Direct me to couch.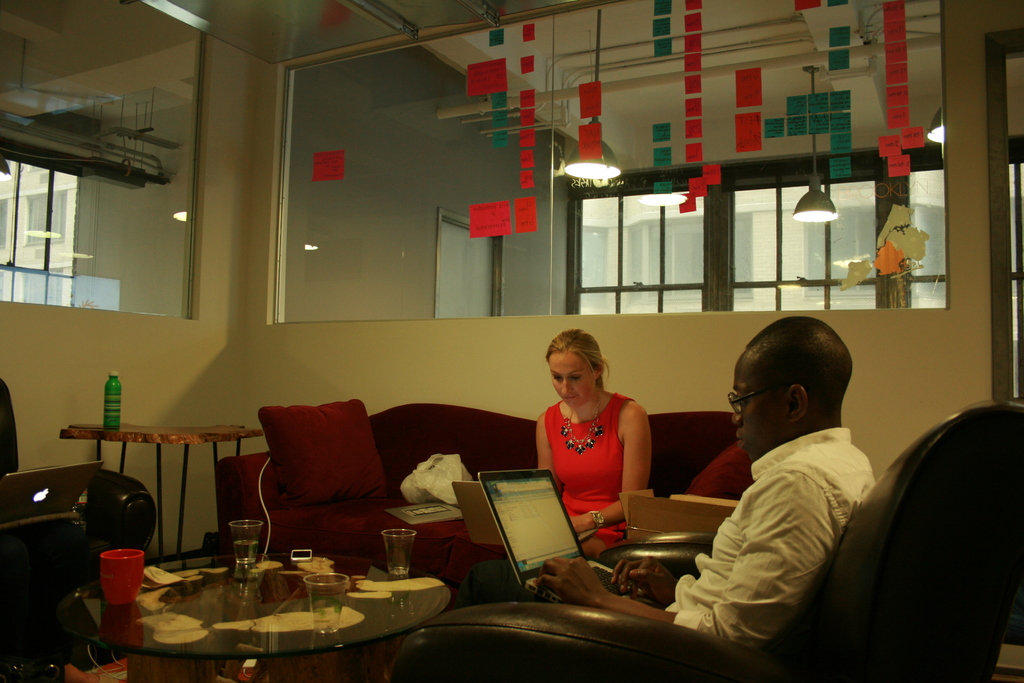
Direction: 204/404/757/592.
